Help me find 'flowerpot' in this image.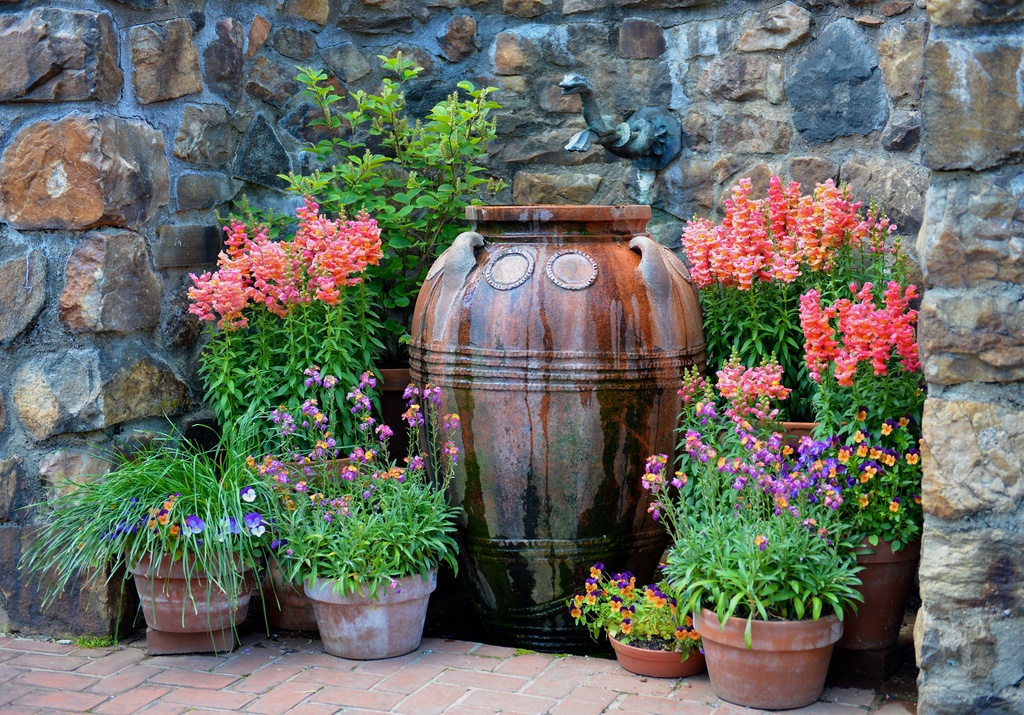
Found it: detection(305, 567, 444, 662).
